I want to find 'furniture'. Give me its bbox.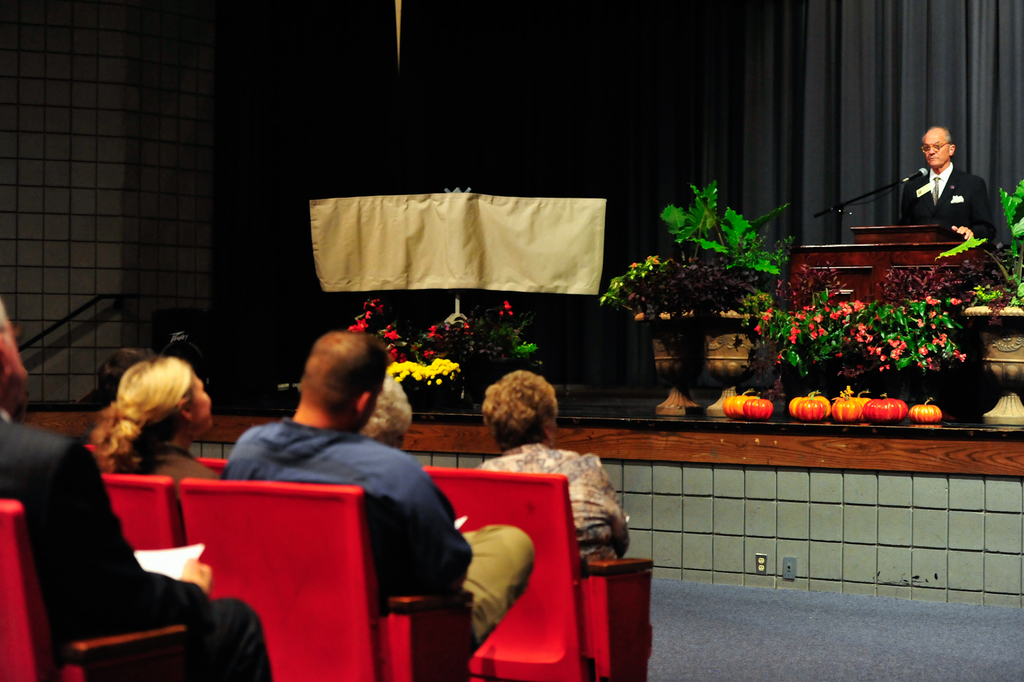
bbox=(0, 496, 186, 681).
